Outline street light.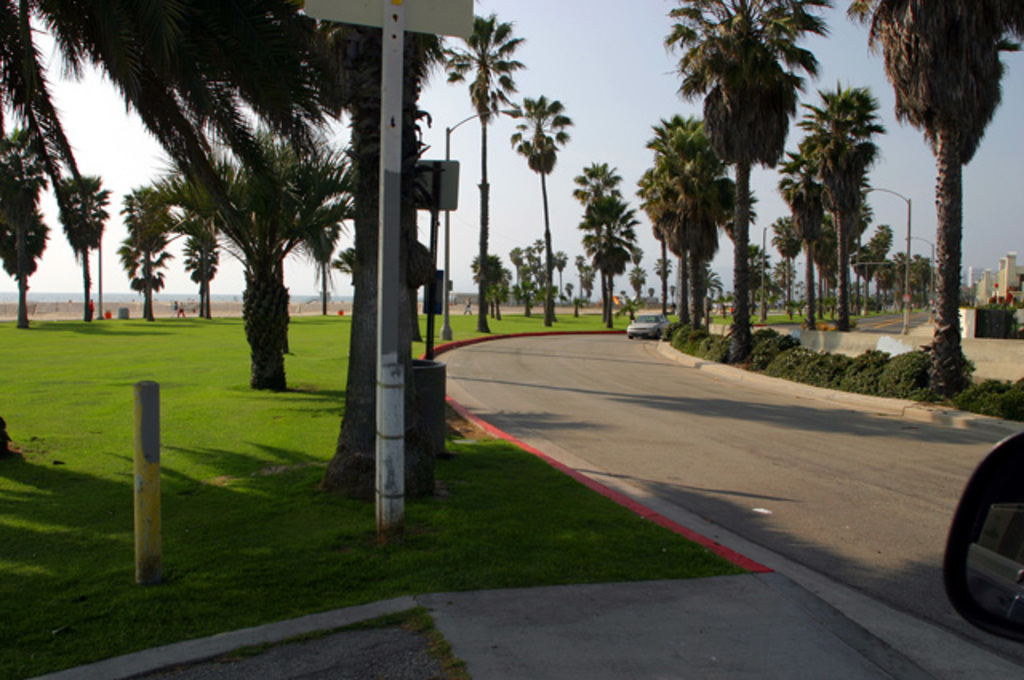
Outline: pyautogui.locateOnScreen(853, 184, 914, 334).
